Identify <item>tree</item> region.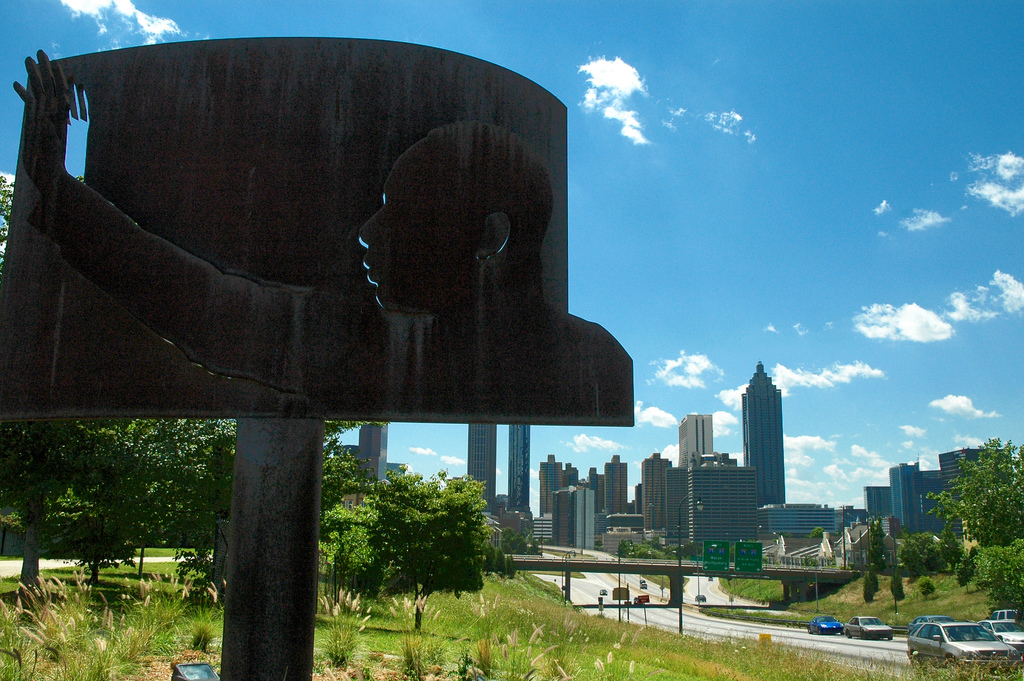
Region: region(927, 443, 1023, 598).
